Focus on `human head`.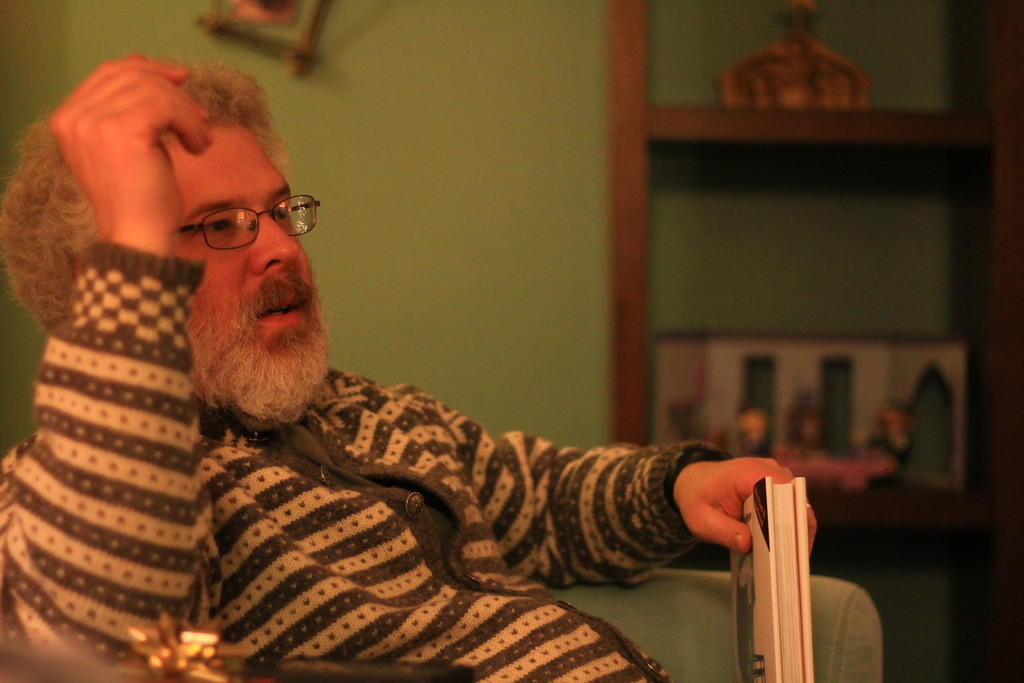
Focused at locate(0, 54, 329, 434).
